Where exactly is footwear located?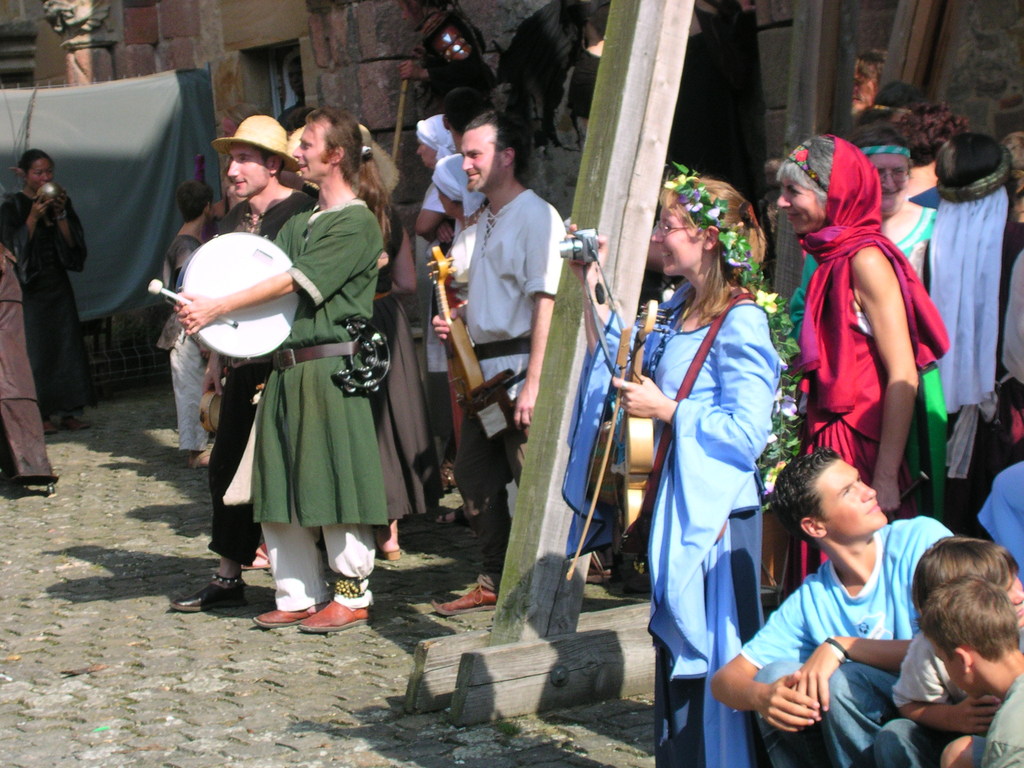
Its bounding box is <bbox>193, 447, 216, 468</bbox>.
